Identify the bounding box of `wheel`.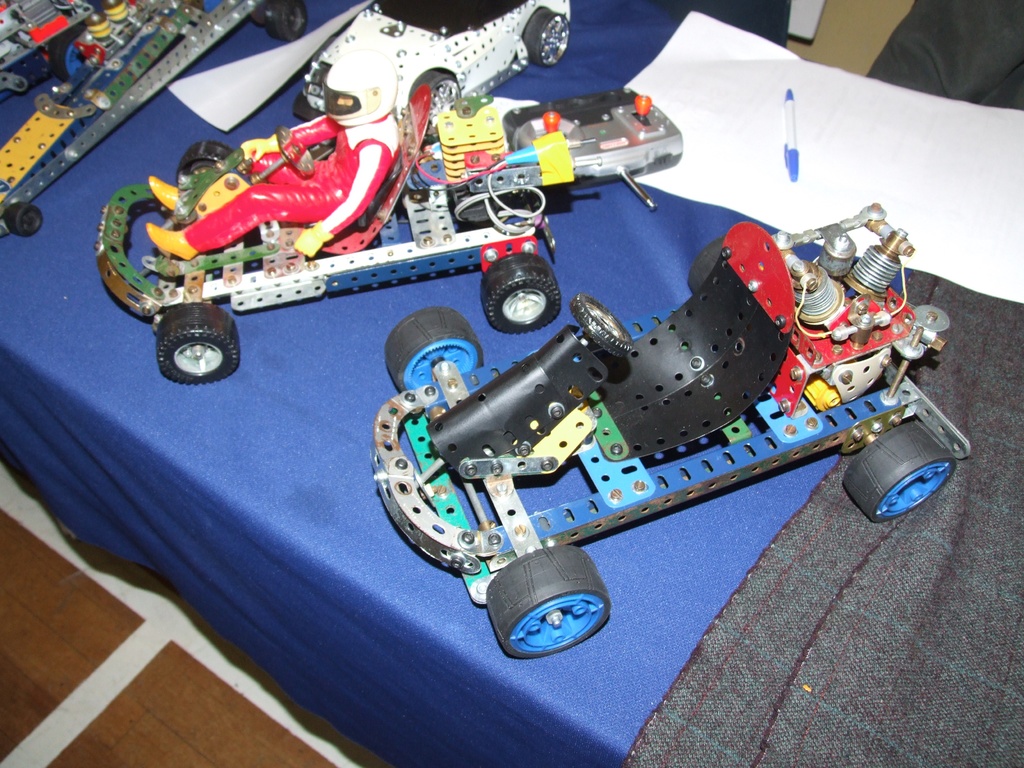
(left=262, top=1, right=307, bottom=42).
